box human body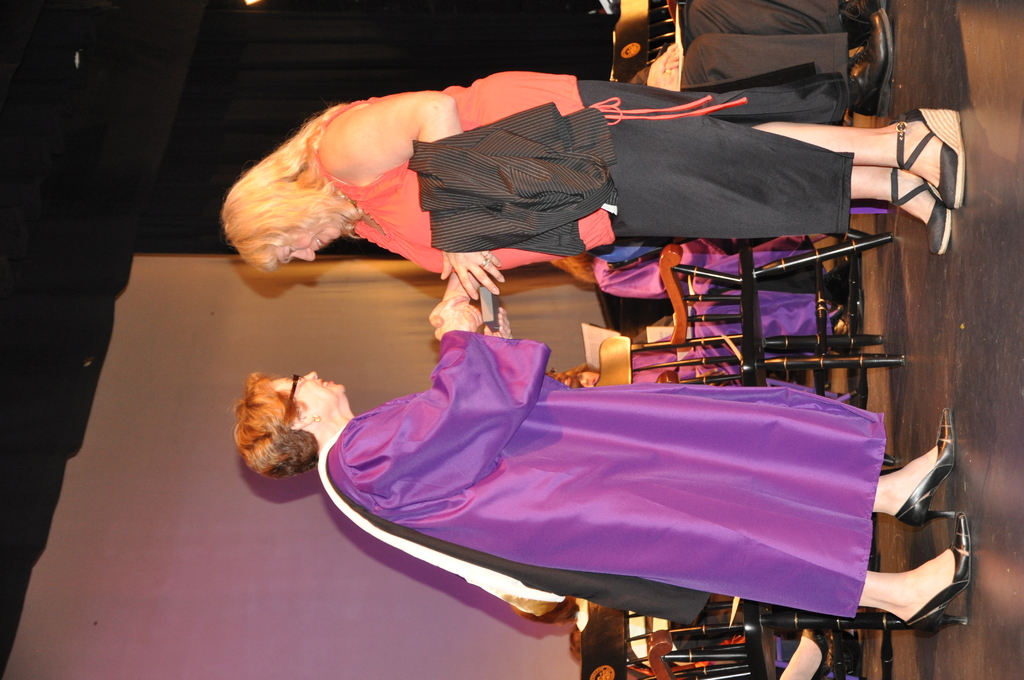
bbox(225, 62, 886, 332)
